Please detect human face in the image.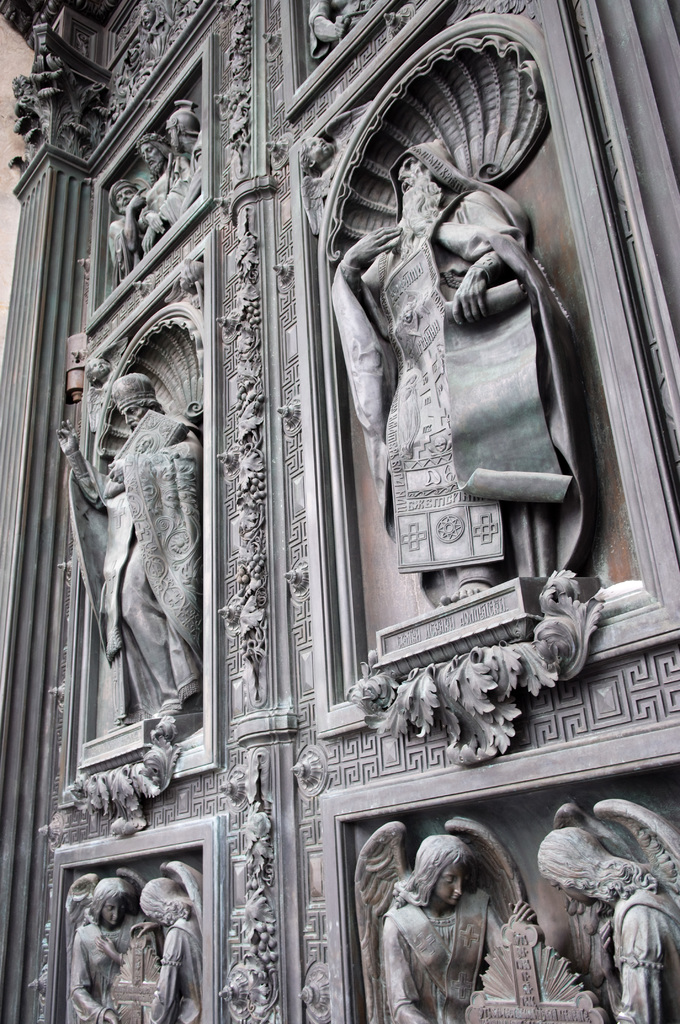
[x1=396, y1=161, x2=417, y2=188].
